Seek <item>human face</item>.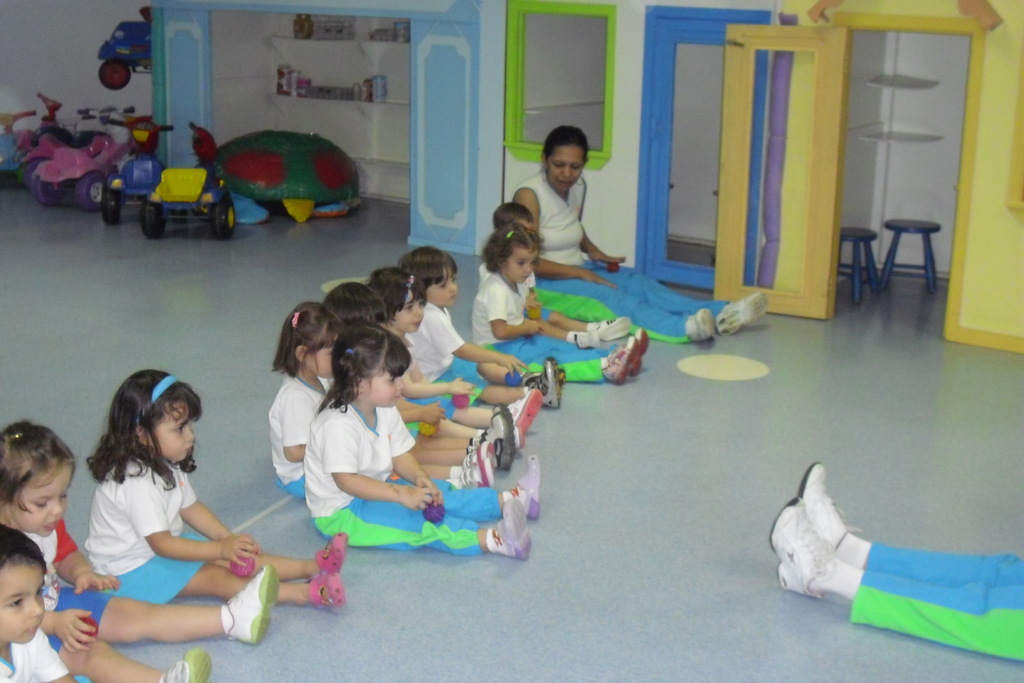
<bbox>18, 470, 72, 536</bbox>.
